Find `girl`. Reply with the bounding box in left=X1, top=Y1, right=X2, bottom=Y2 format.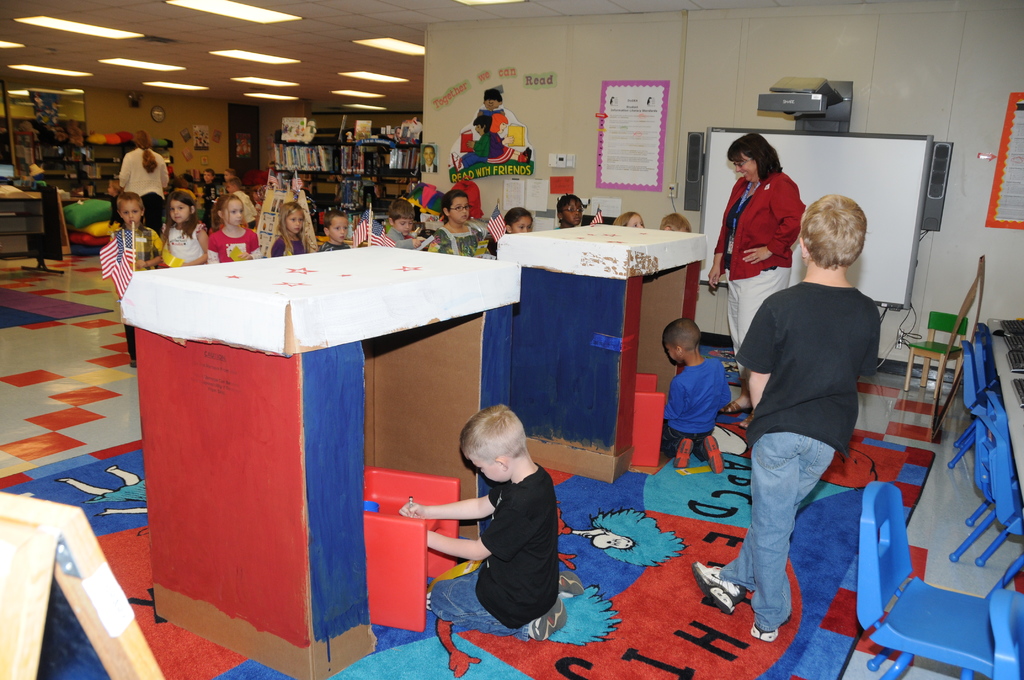
left=267, top=200, right=312, bottom=252.
